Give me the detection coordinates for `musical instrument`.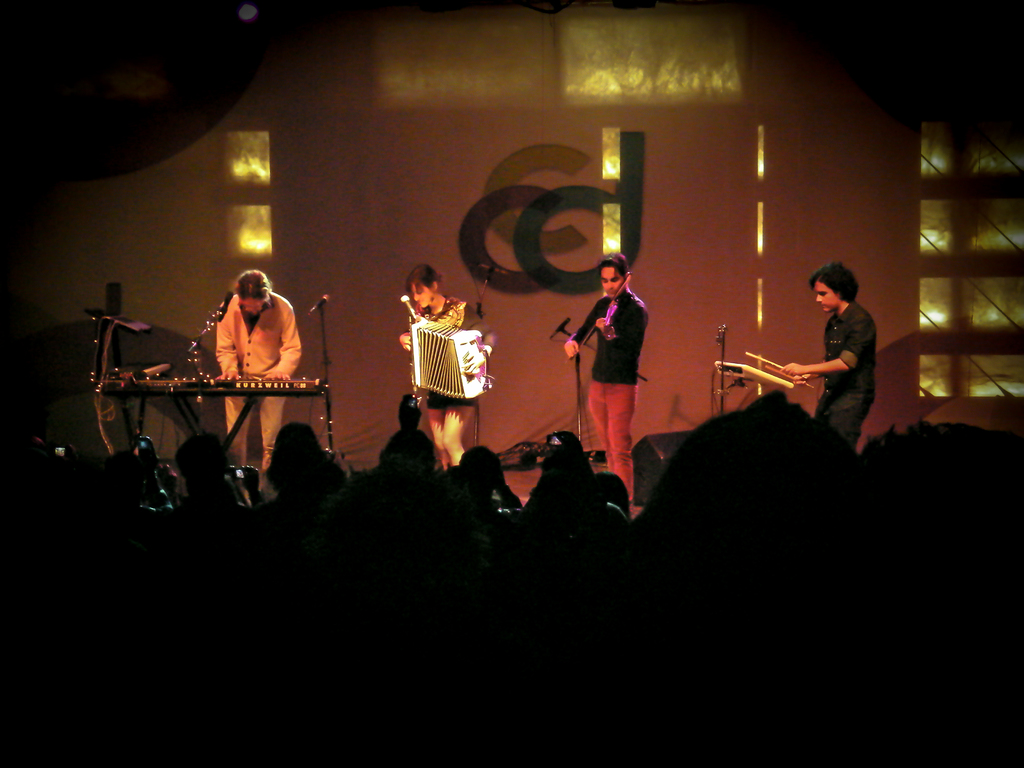
detection(568, 274, 629, 368).
